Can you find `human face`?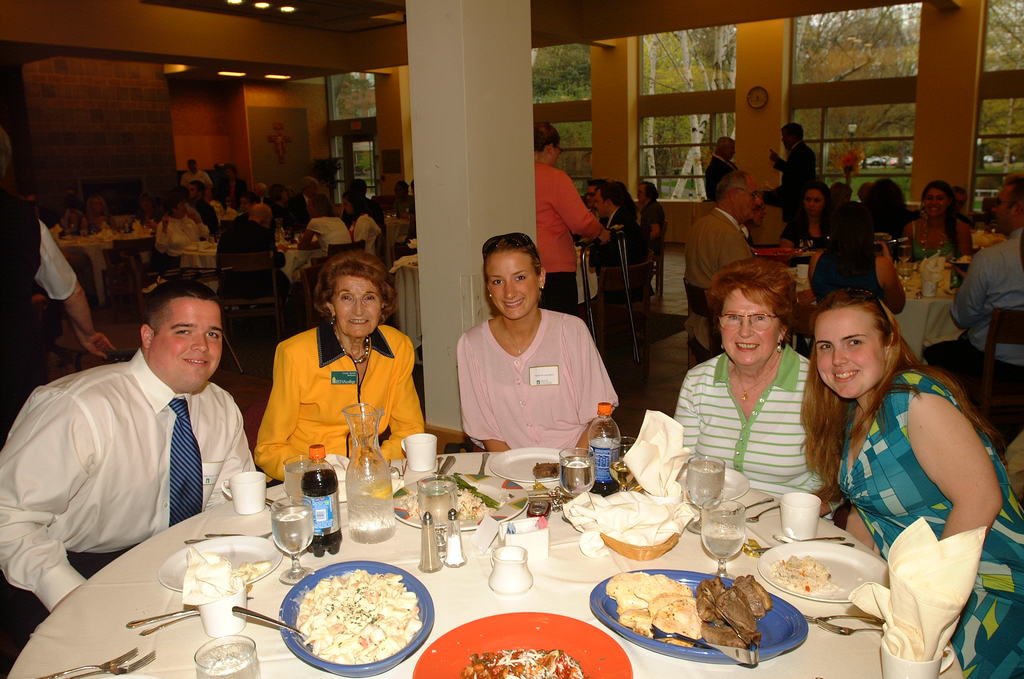
Yes, bounding box: x1=154, y1=298, x2=220, y2=386.
